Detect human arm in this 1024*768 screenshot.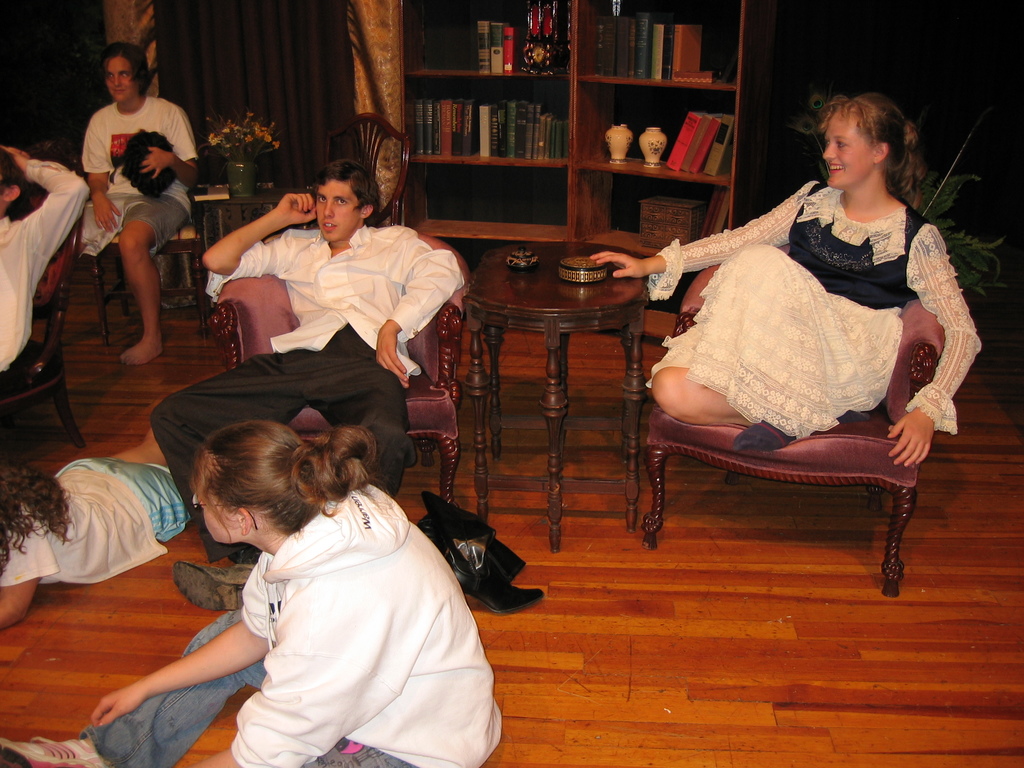
Detection: detection(585, 175, 822, 282).
